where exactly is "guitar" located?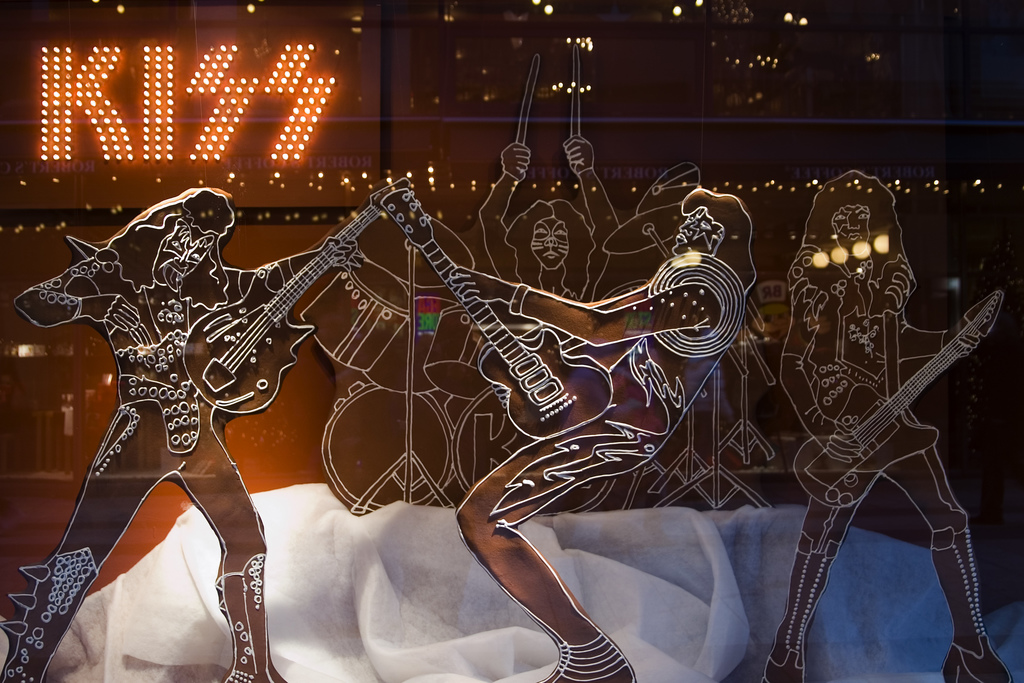
Its bounding box is (x1=792, y1=278, x2=1006, y2=509).
